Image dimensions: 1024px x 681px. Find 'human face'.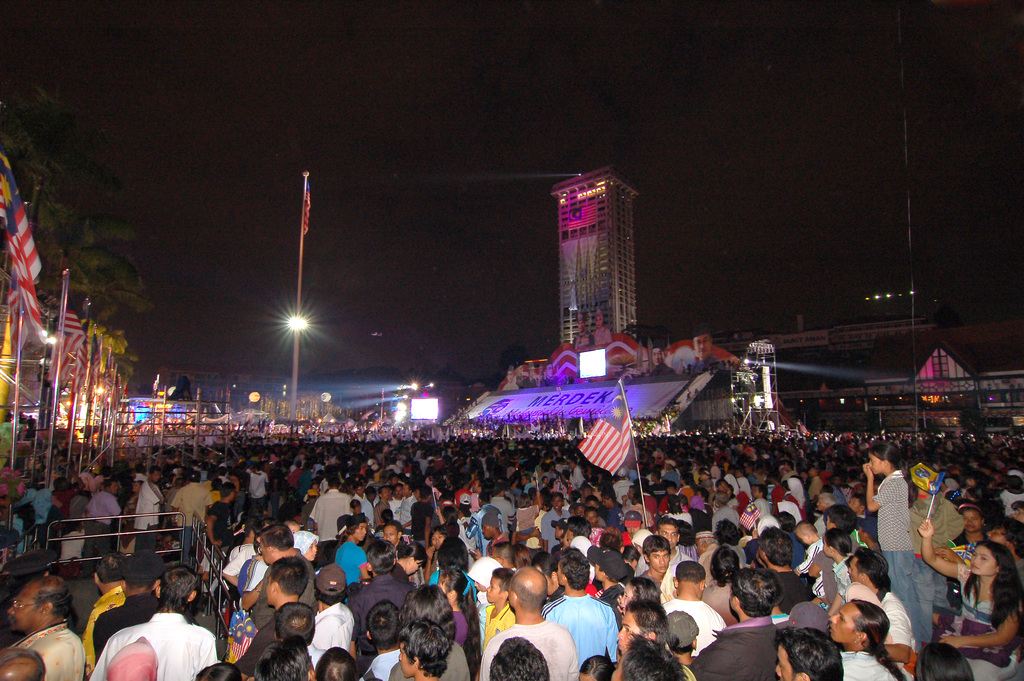
{"left": 986, "top": 524, "right": 1004, "bottom": 541}.
